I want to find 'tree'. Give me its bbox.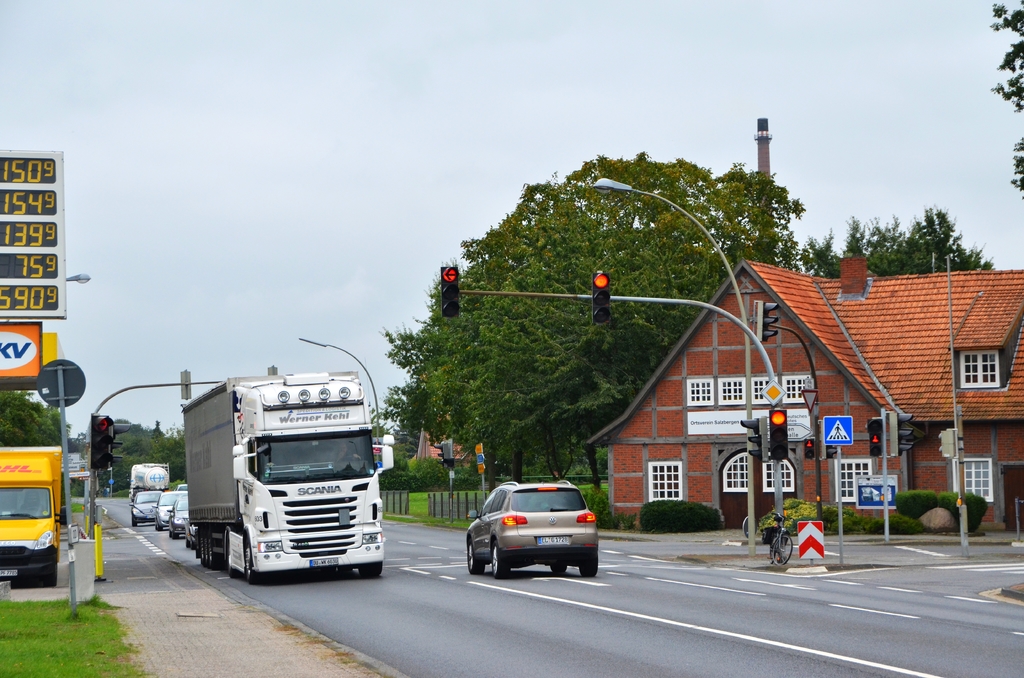
x1=801 y1=230 x2=851 y2=291.
